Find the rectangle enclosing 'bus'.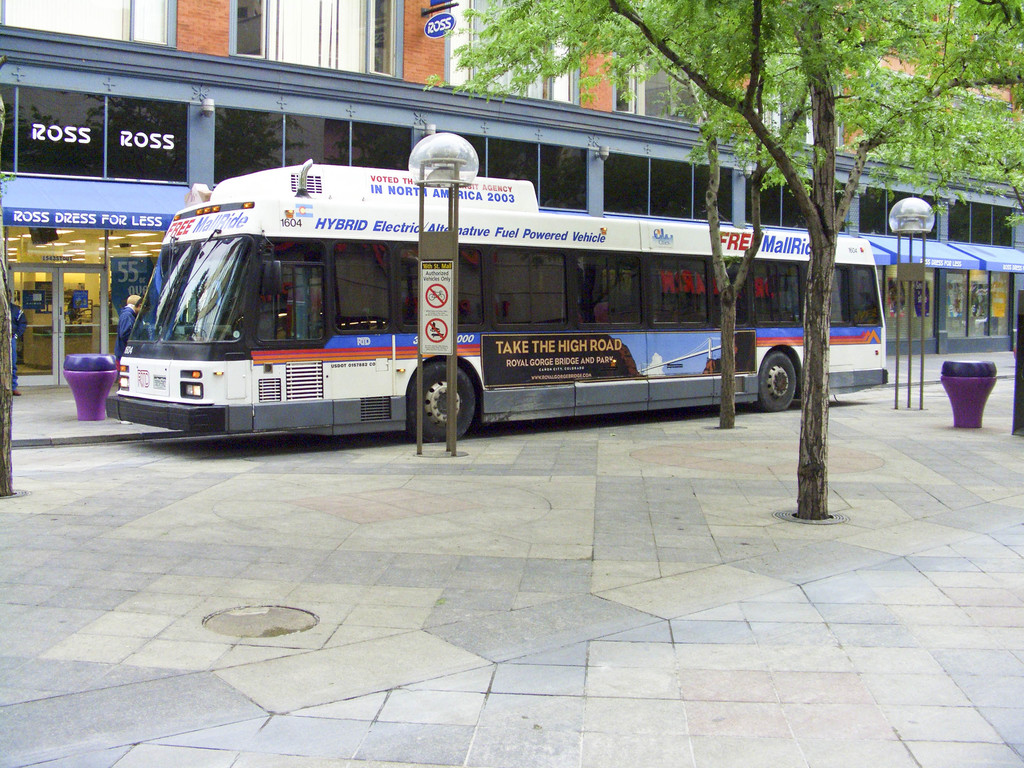
<bbox>110, 167, 893, 442</bbox>.
